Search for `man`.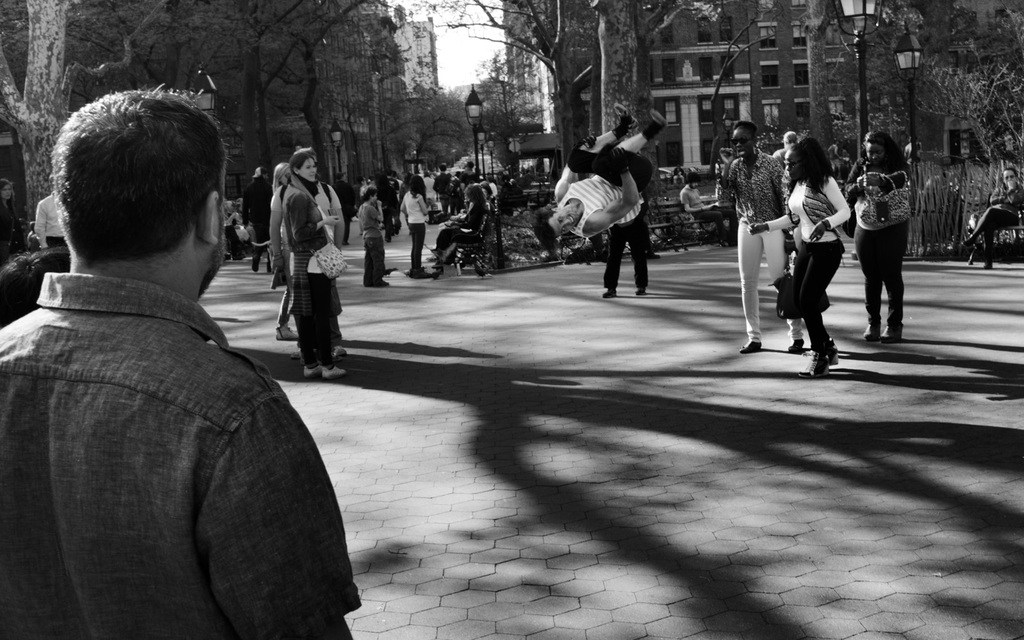
Found at locate(431, 159, 454, 216).
